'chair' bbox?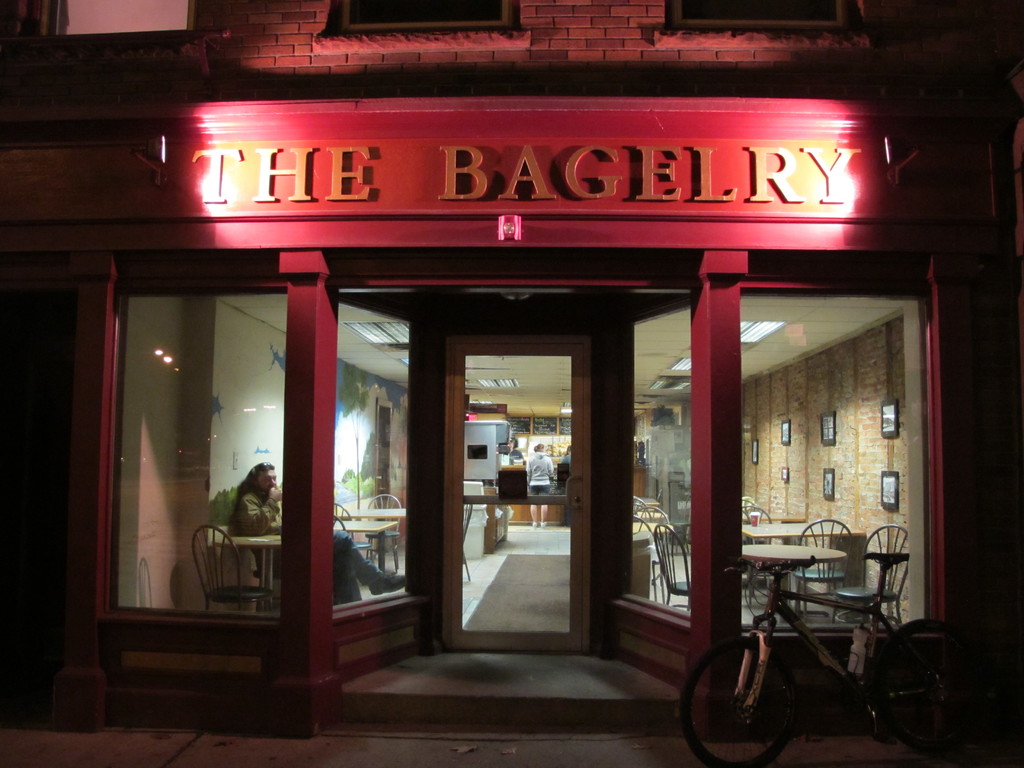
{"x1": 187, "y1": 520, "x2": 280, "y2": 619}
